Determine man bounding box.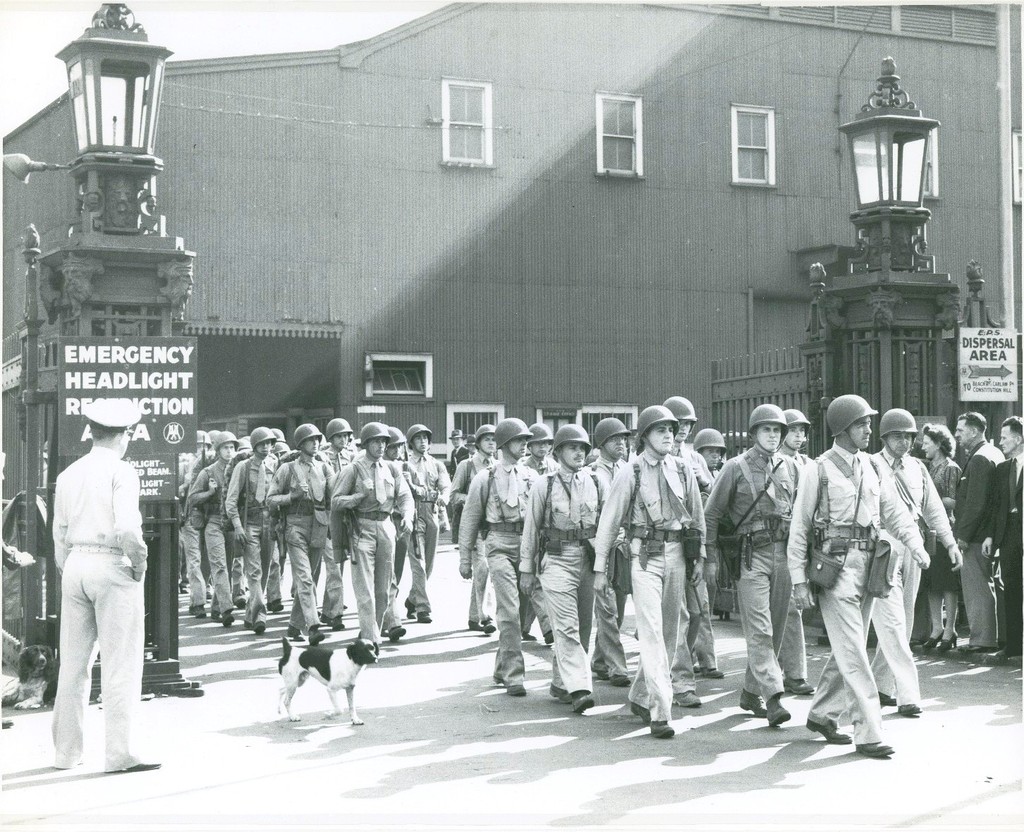
Determined: bbox(808, 390, 927, 753).
